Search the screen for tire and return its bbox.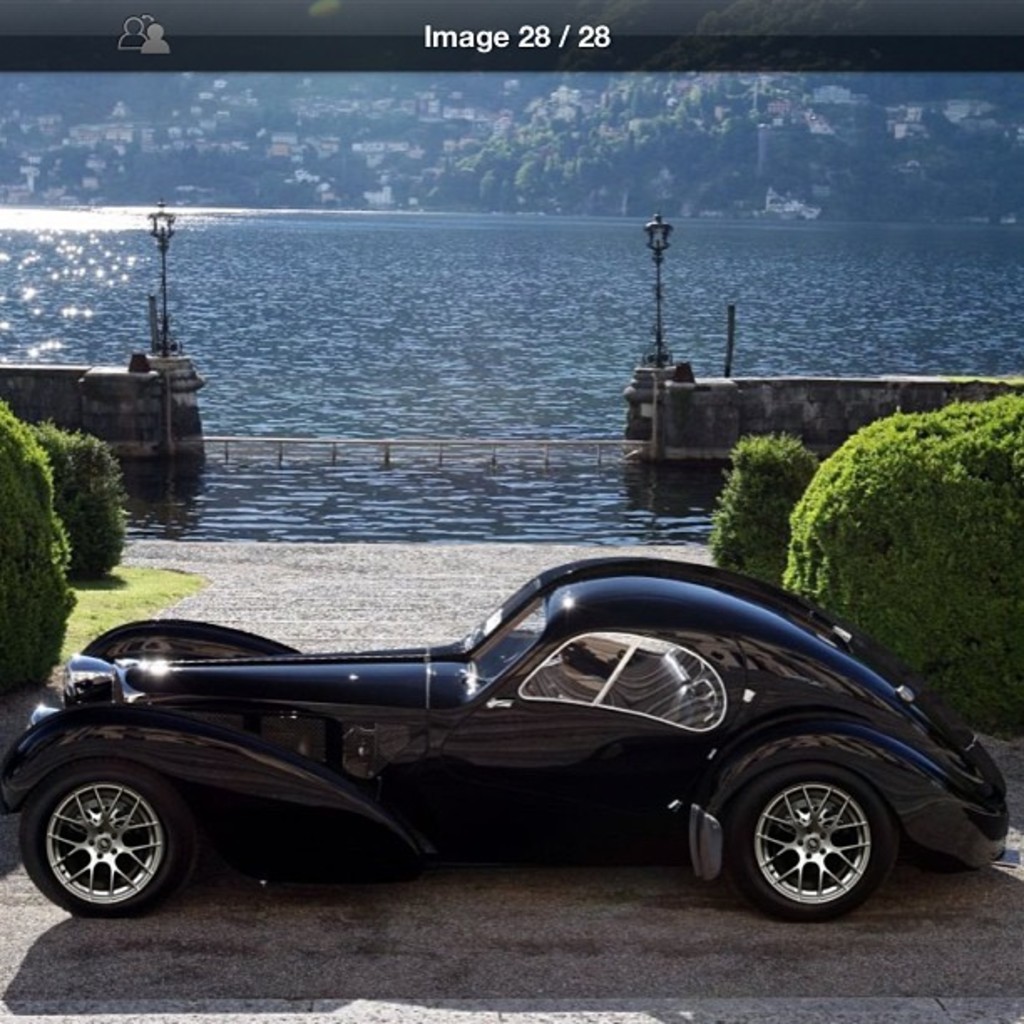
Found: <bbox>724, 763, 899, 925</bbox>.
